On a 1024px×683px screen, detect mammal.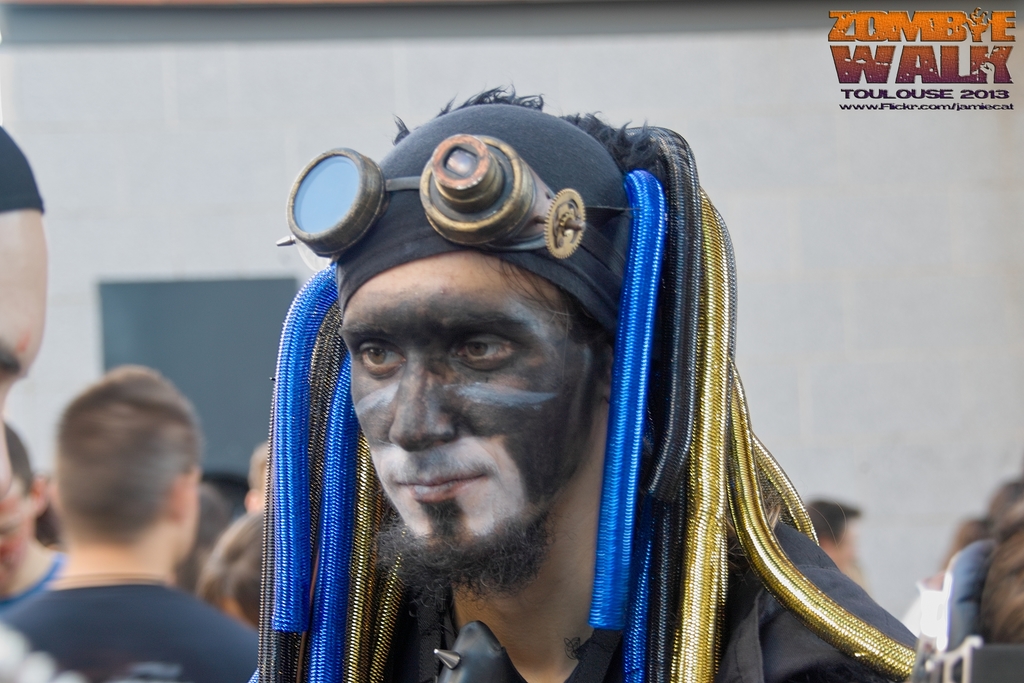
{"x1": 989, "y1": 536, "x2": 1023, "y2": 639}.
